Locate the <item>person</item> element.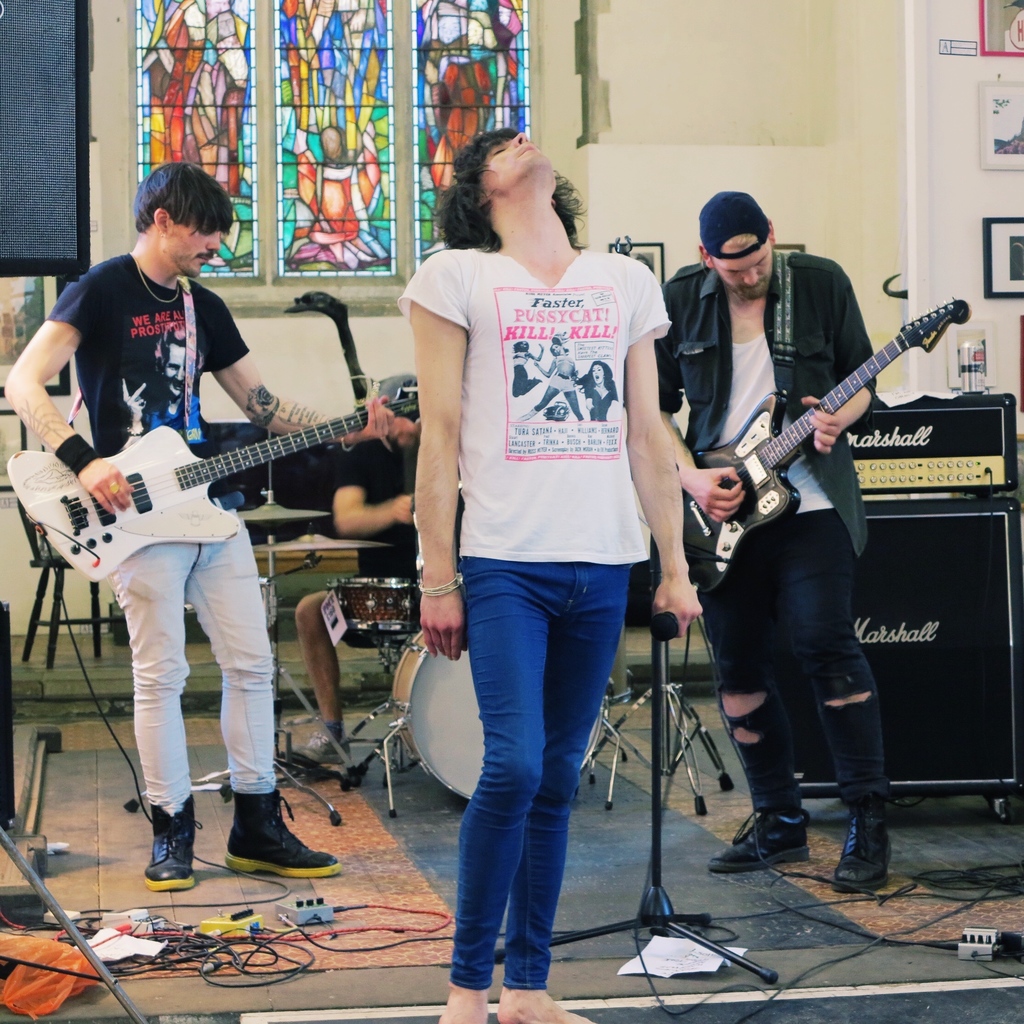
Element bbox: pyautogui.locateOnScreen(578, 361, 614, 417).
